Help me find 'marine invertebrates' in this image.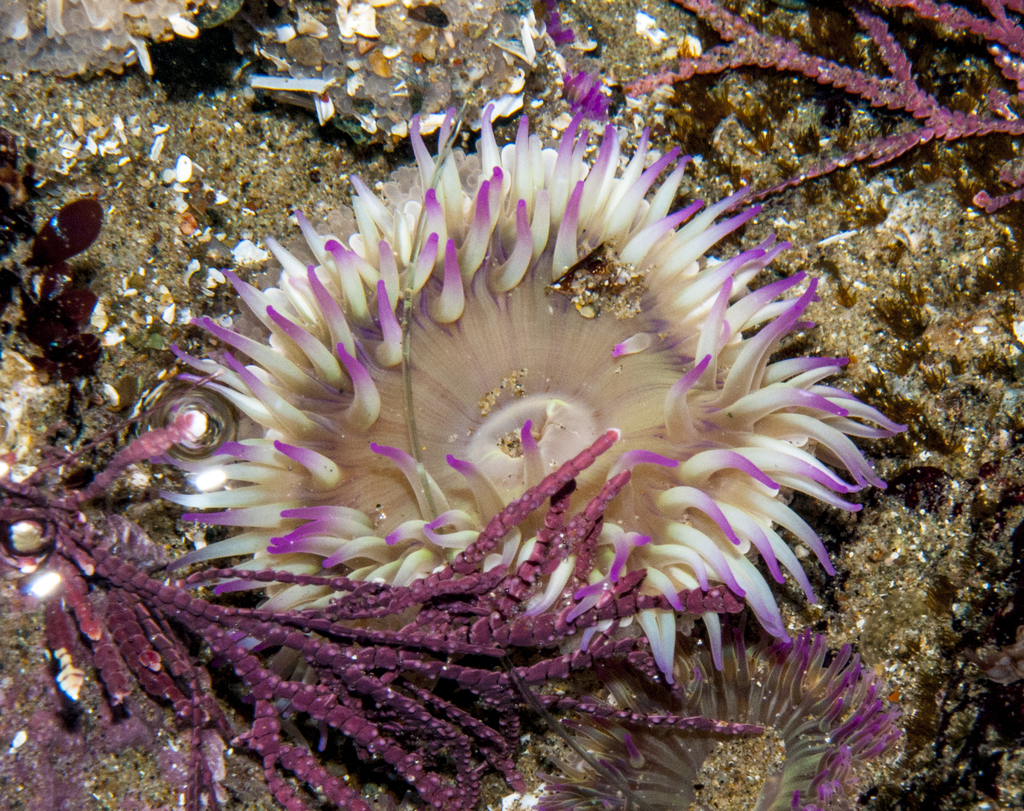
Found it: box=[527, 550, 906, 808].
